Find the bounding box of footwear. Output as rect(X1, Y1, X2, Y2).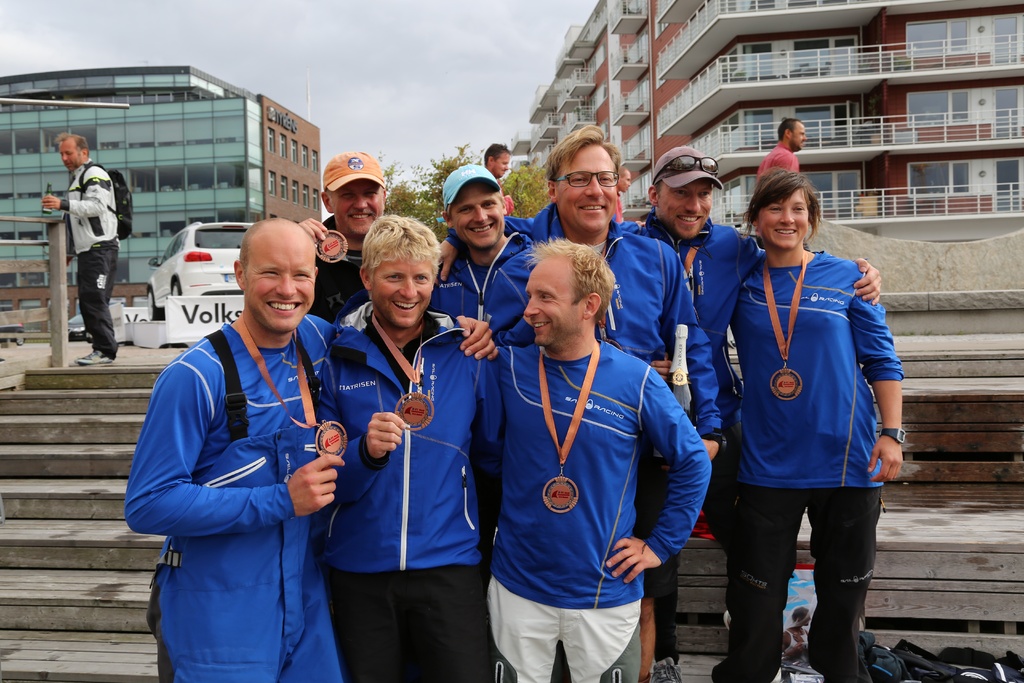
rect(648, 652, 683, 682).
